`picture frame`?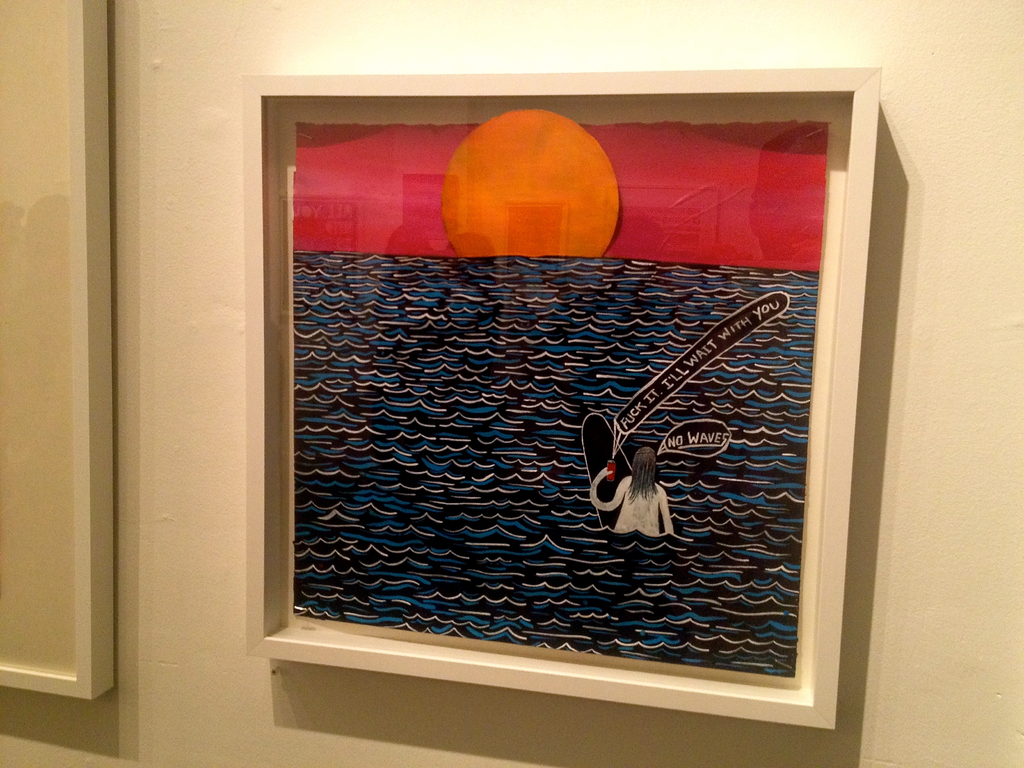
BBox(239, 87, 881, 747)
